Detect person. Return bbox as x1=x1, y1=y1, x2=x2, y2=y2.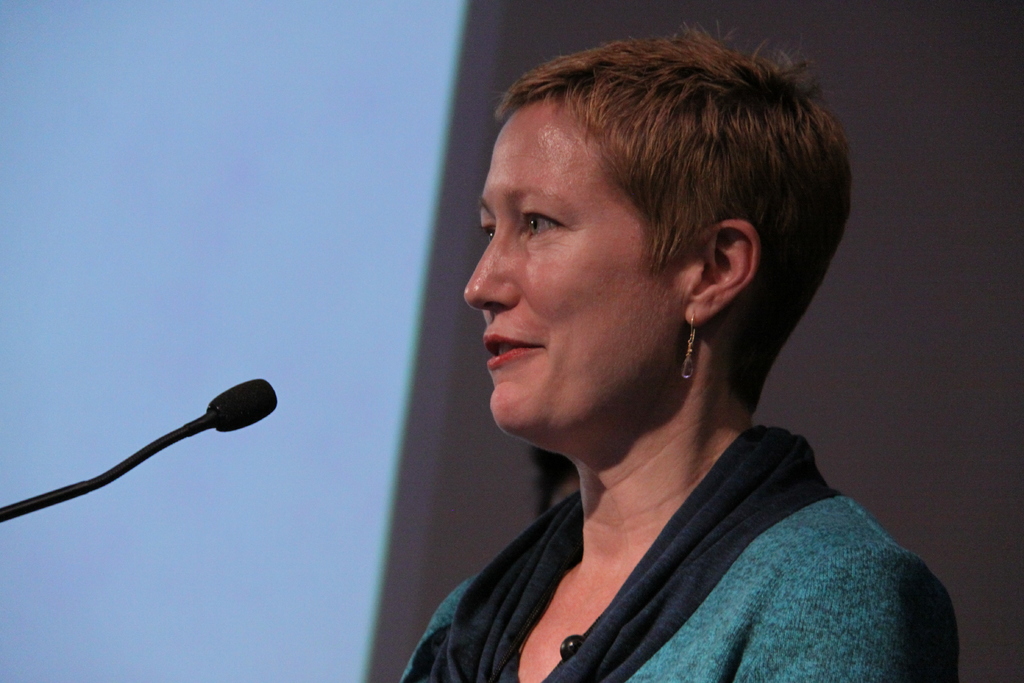
x1=401, y1=37, x2=957, y2=676.
